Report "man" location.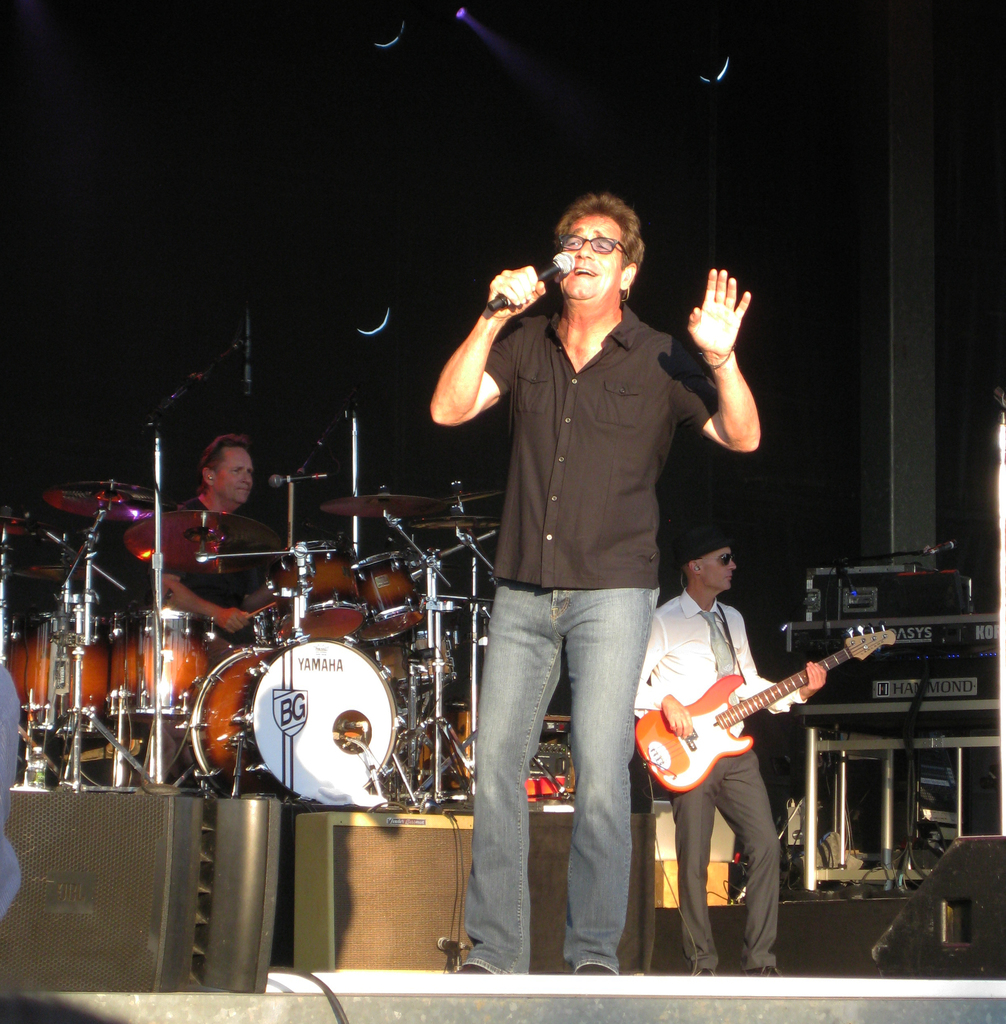
Report: 624 517 785 986.
